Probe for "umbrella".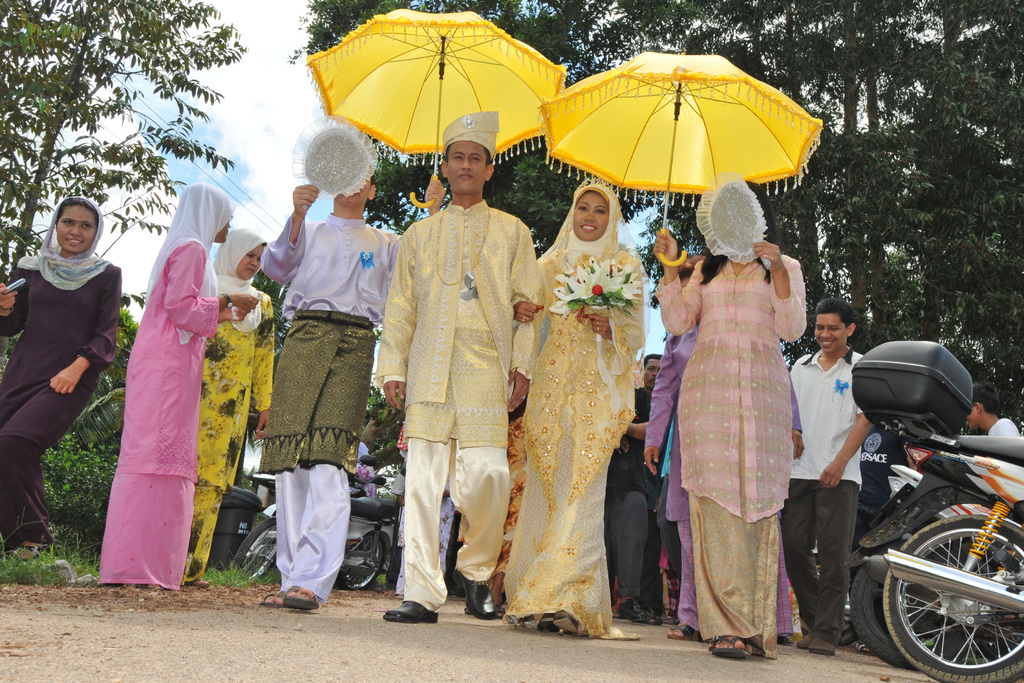
Probe result: x1=536, y1=47, x2=828, y2=267.
